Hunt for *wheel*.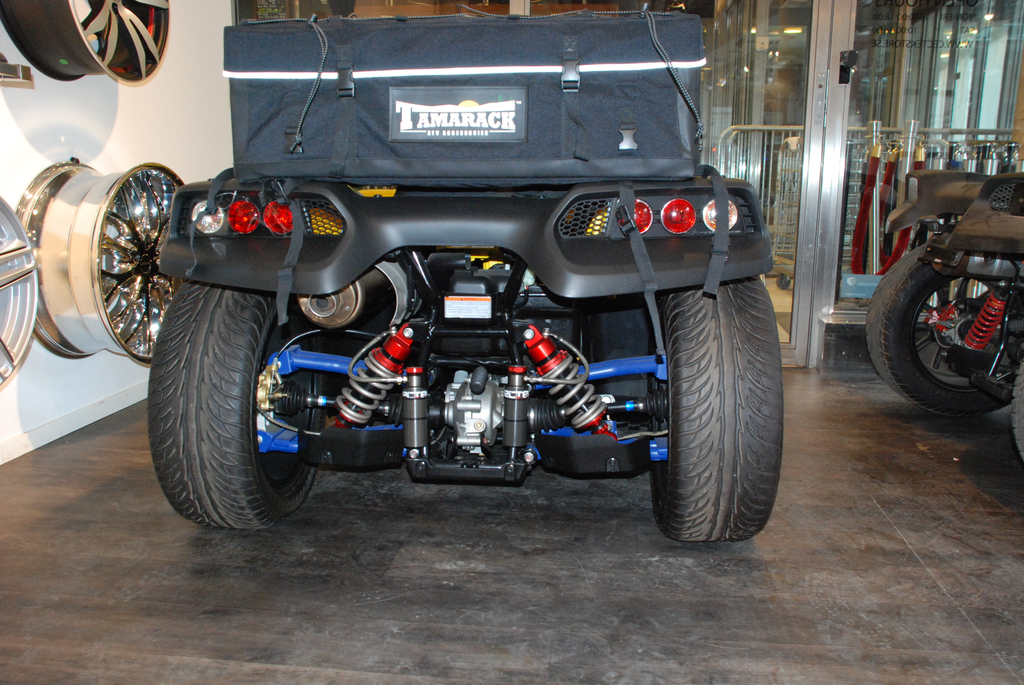
Hunted down at 12:153:195:374.
